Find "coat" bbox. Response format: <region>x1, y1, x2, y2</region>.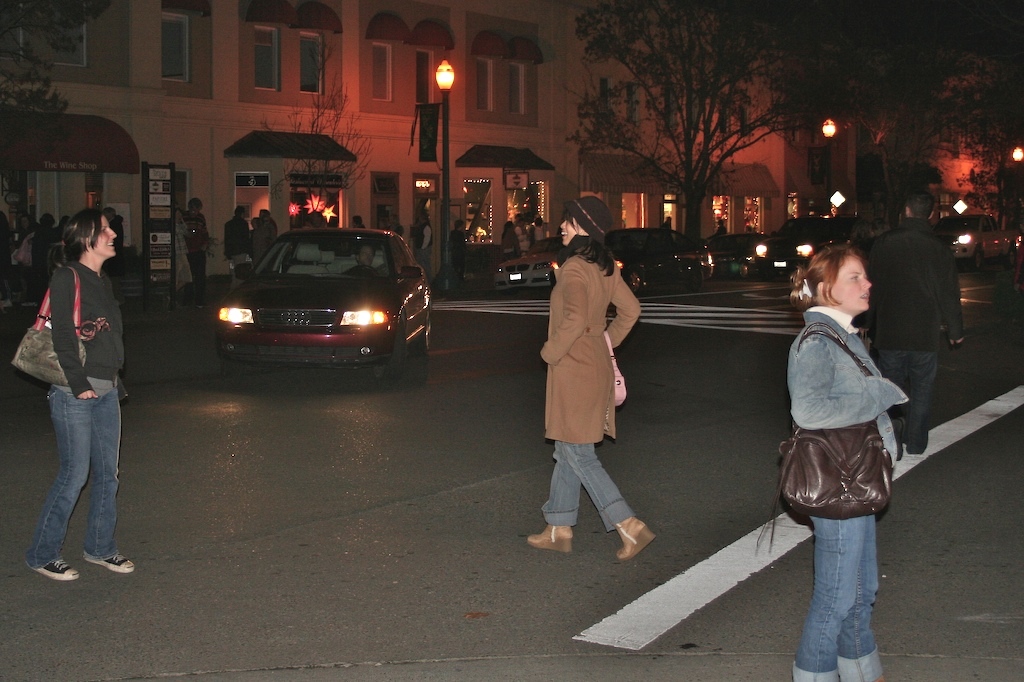
<region>537, 235, 642, 477</region>.
